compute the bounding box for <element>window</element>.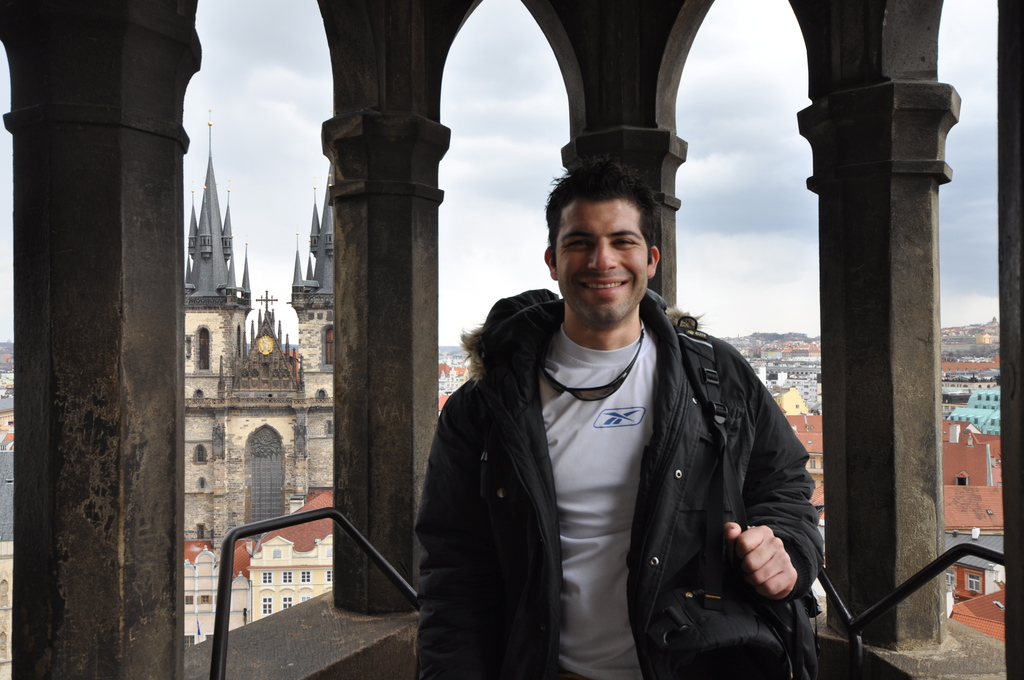
[left=947, top=565, right=960, bottom=592].
